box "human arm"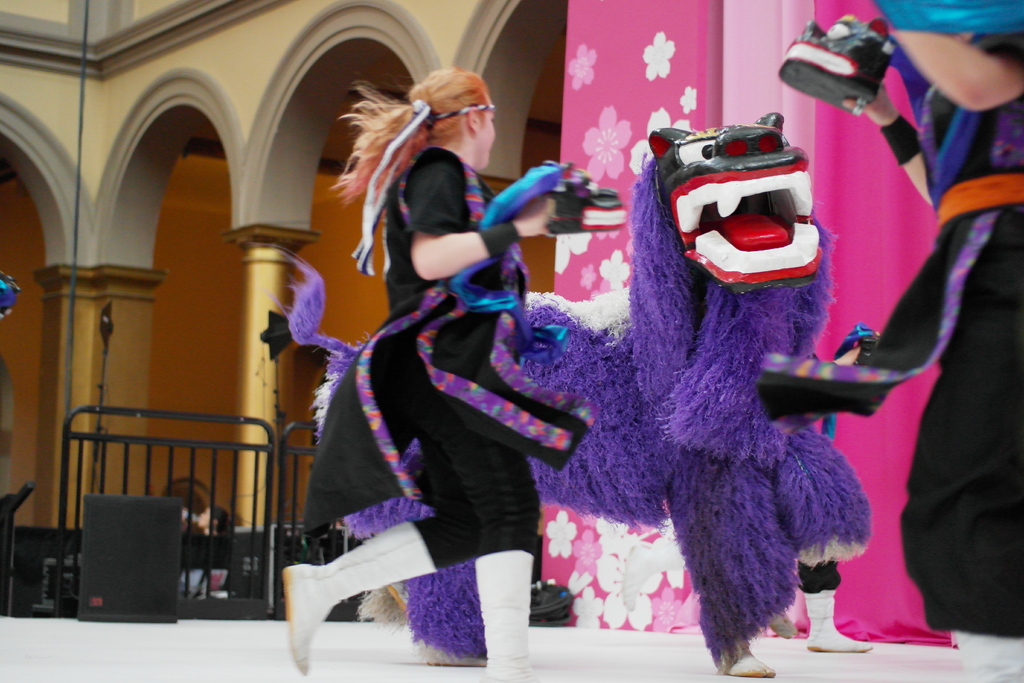
[left=417, top=148, right=622, bottom=277]
